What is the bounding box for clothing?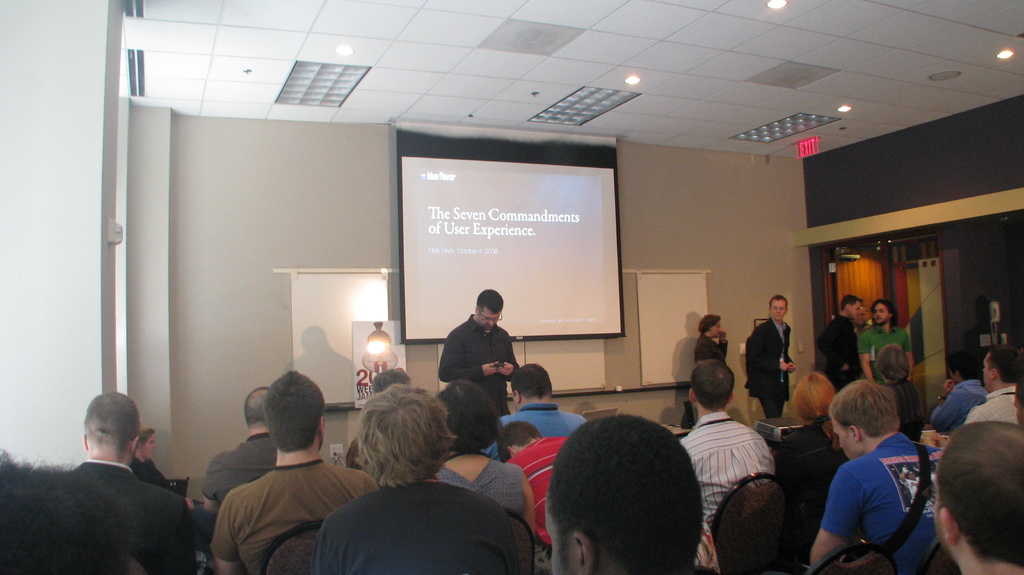
{"x1": 432, "y1": 455, "x2": 525, "y2": 512}.
